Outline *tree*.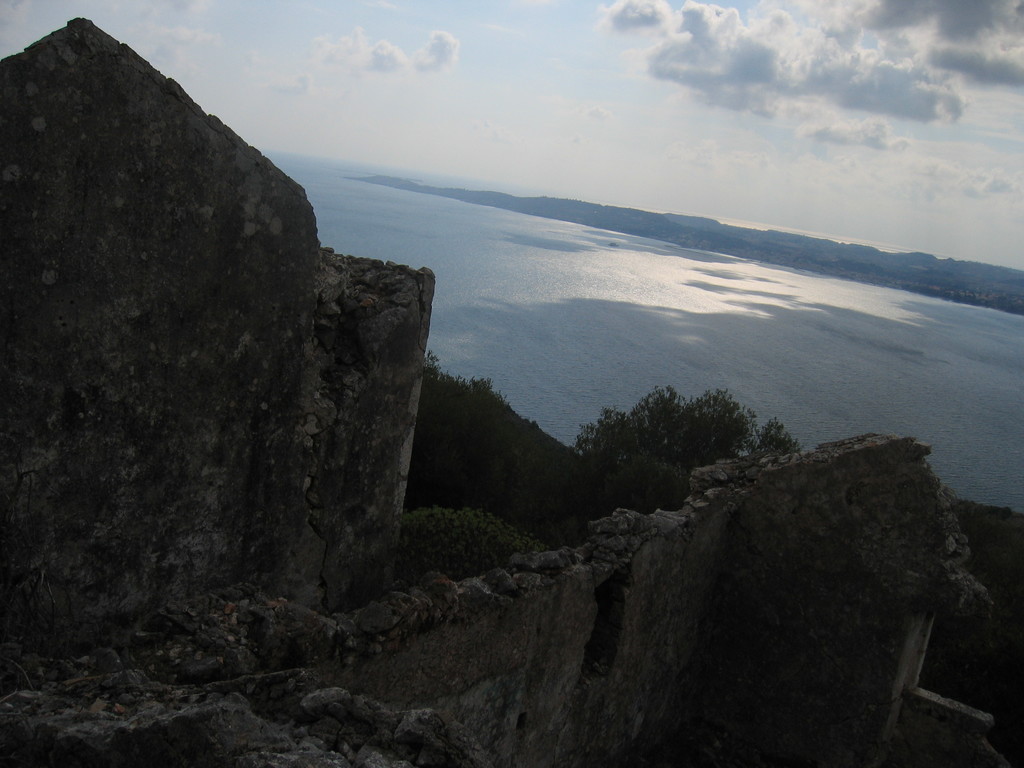
Outline: detection(387, 508, 570, 583).
